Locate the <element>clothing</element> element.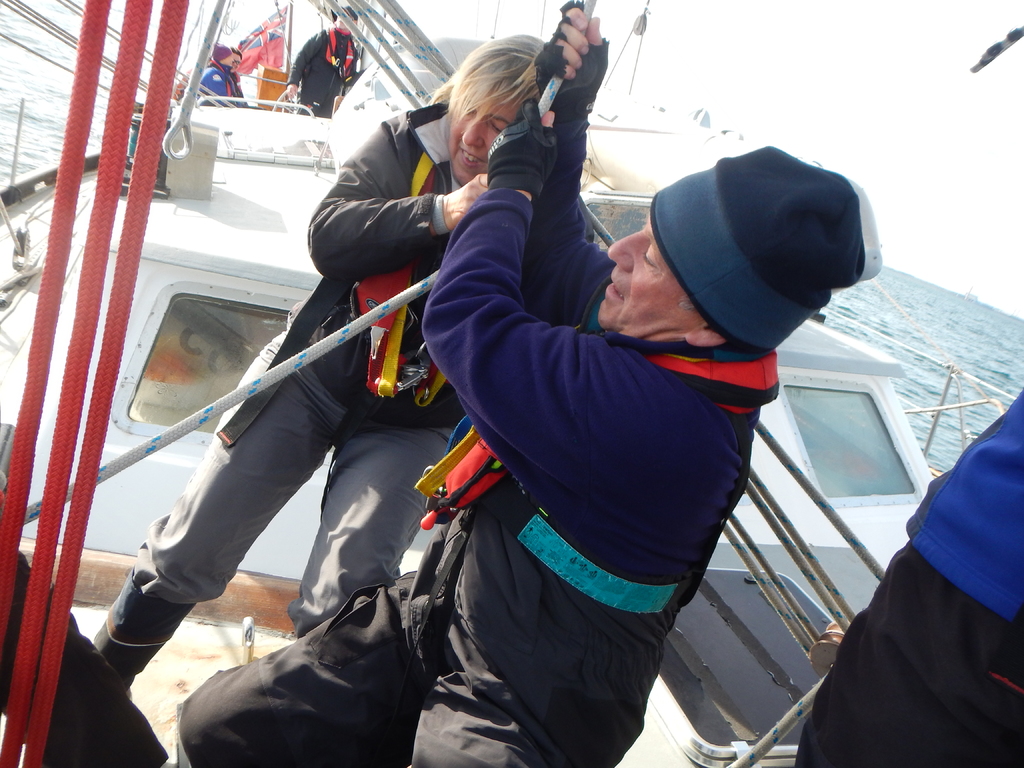
Element bbox: region(191, 60, 231, 104).
